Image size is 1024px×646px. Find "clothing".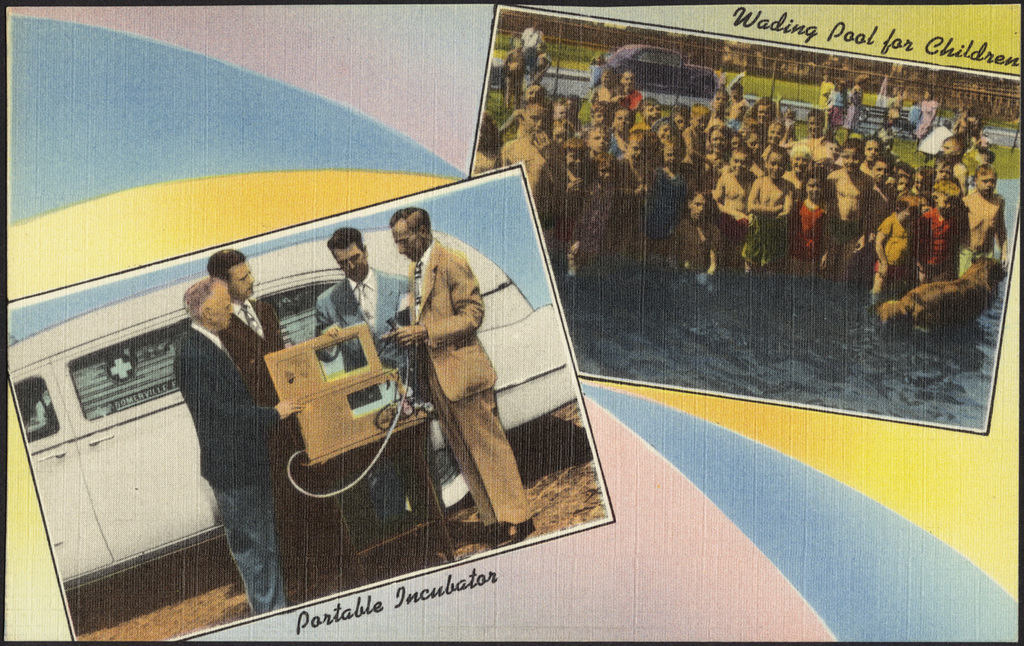
bbox(171, 327, 286, 615).
